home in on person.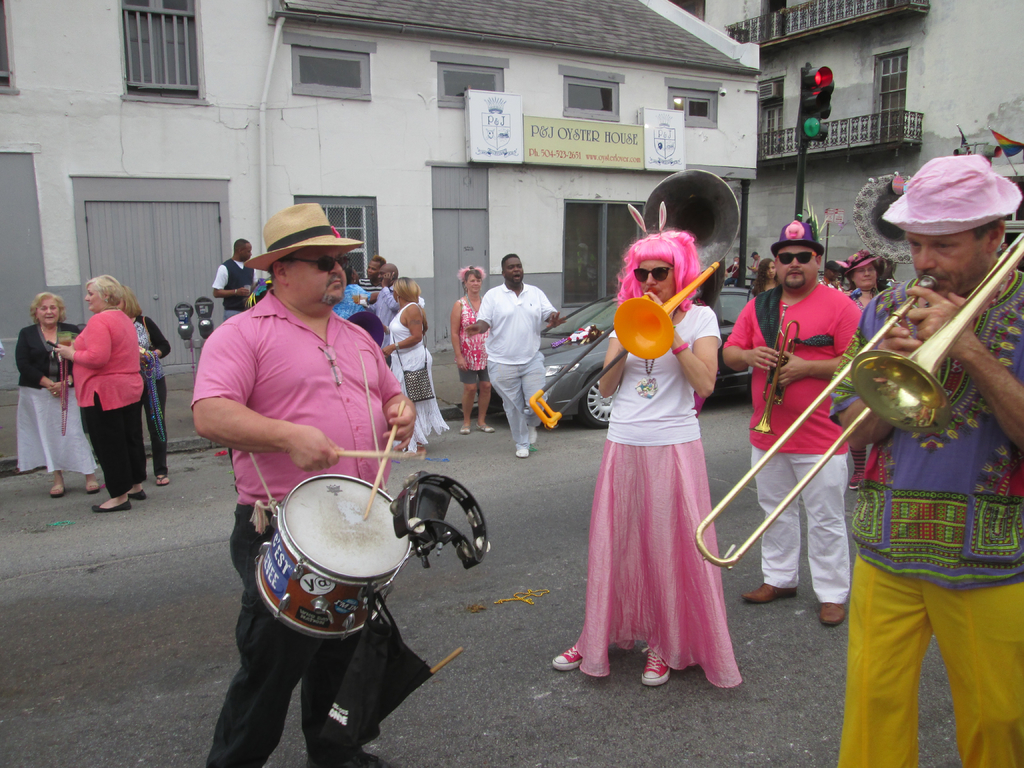
Homed in at crop(822, 155, 1023, 767).
